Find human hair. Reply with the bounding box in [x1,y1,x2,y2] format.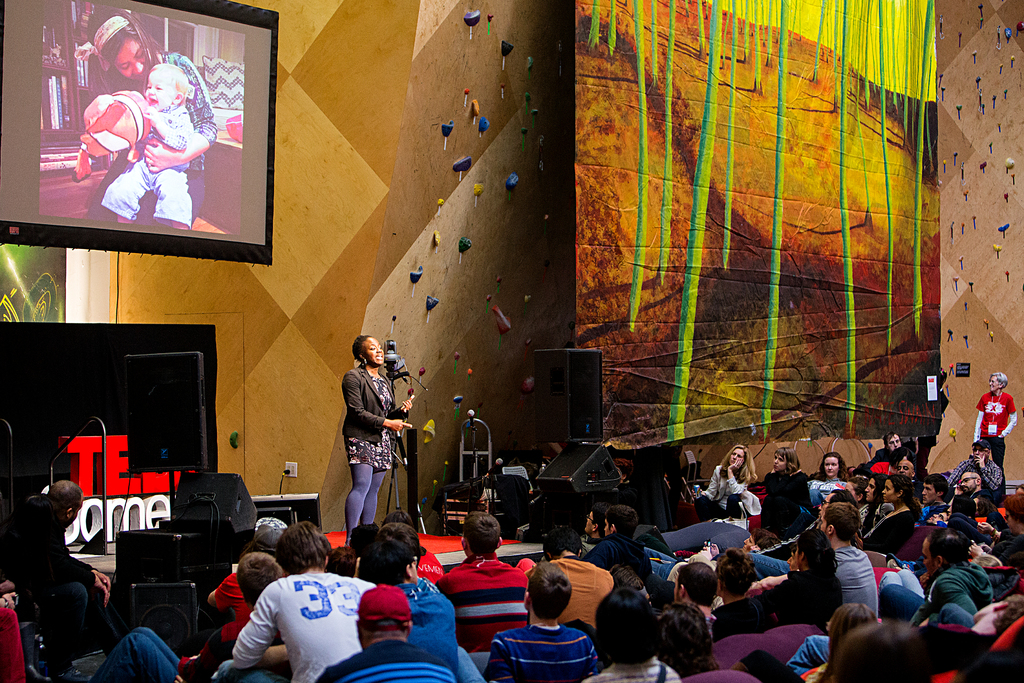
[275,520,332,573].
